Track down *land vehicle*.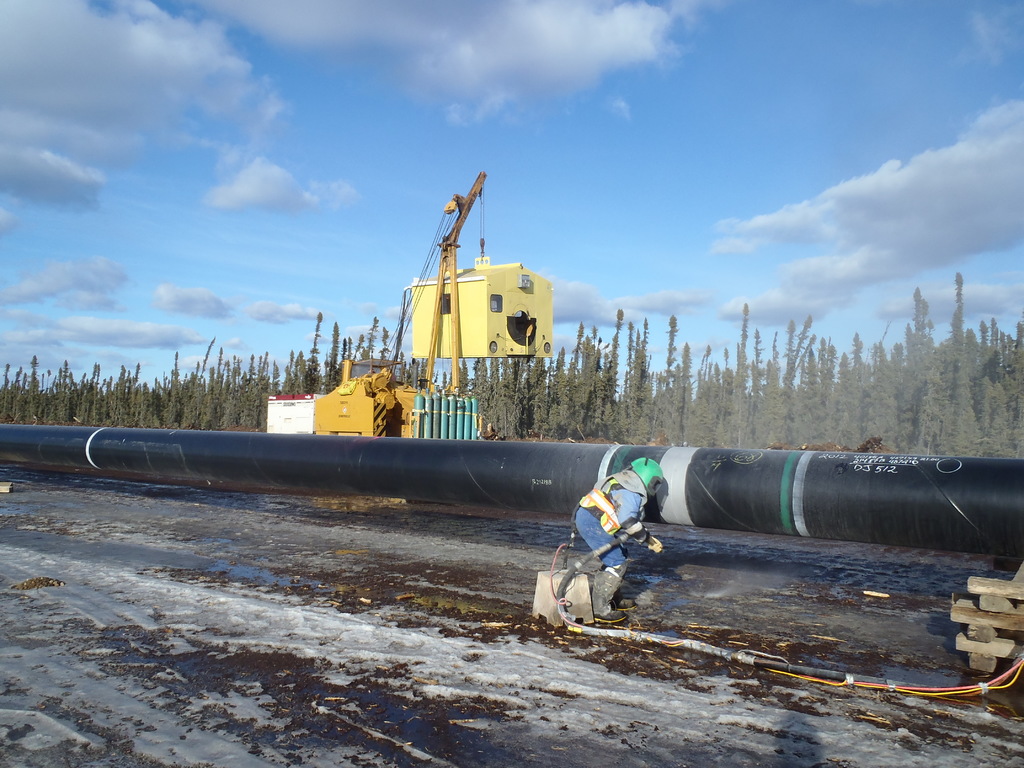
Tracked to x1=312, y1=170, x2=489, y2=434.
